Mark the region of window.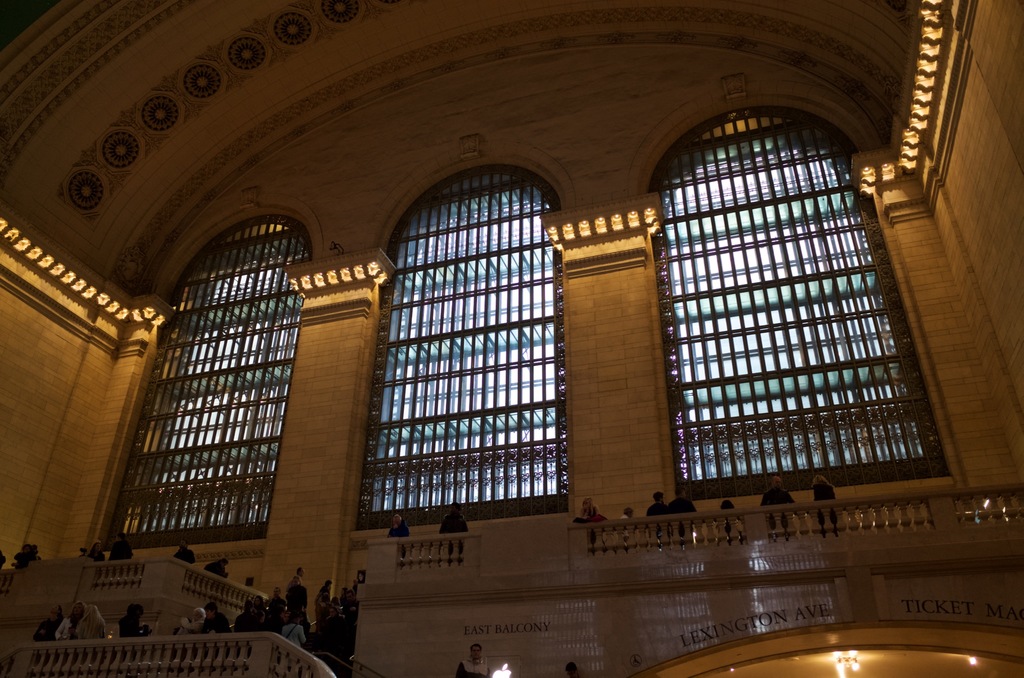
Region: box(94, 218, 308, 539).
